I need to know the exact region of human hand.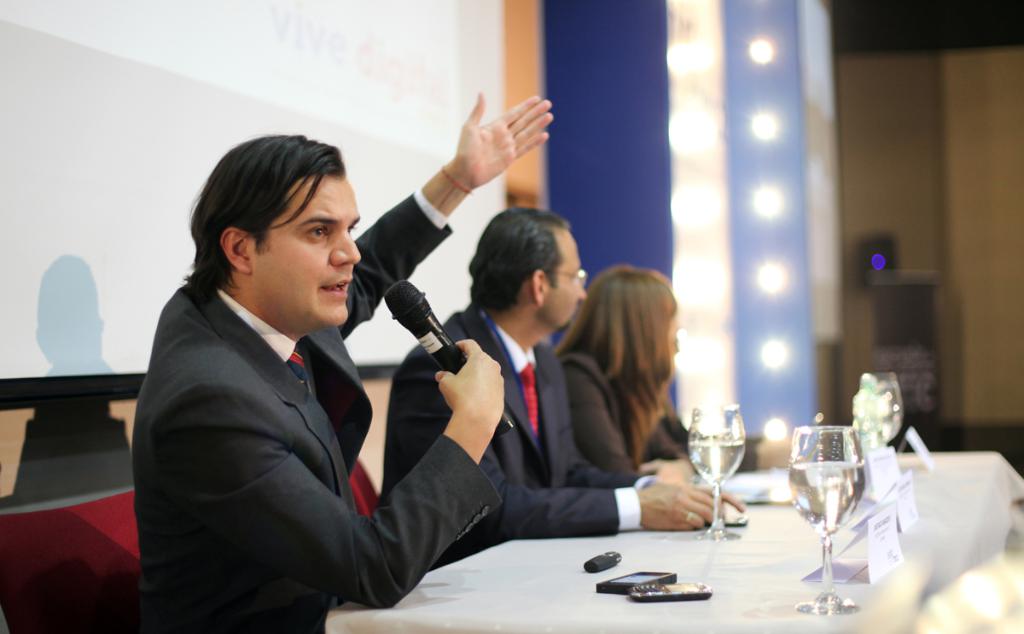
Region: 400,100,556,211.
